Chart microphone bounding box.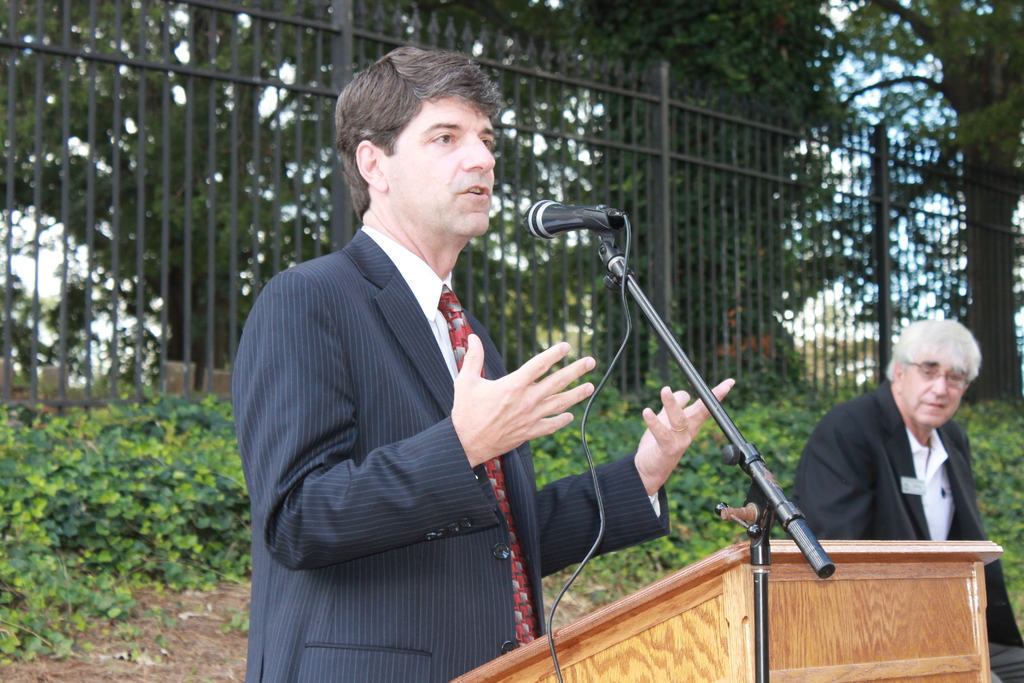
Charted: [521,197,629,241].
